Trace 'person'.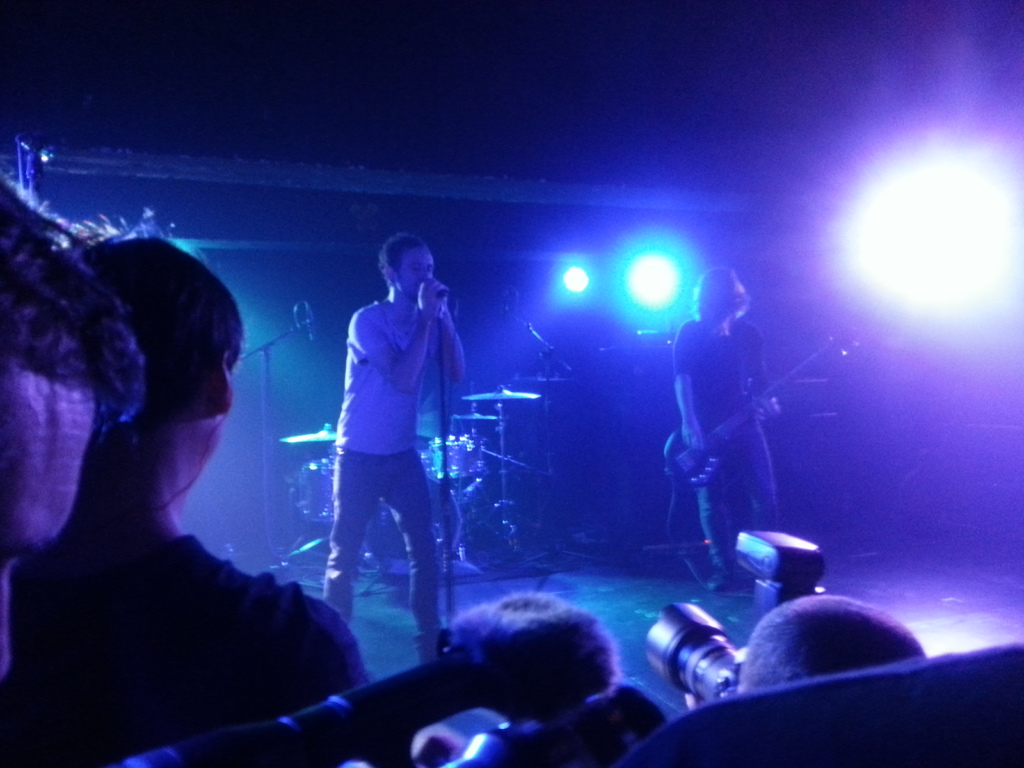
Traced to x1=741 y1=593 x2=923 y2=698.
